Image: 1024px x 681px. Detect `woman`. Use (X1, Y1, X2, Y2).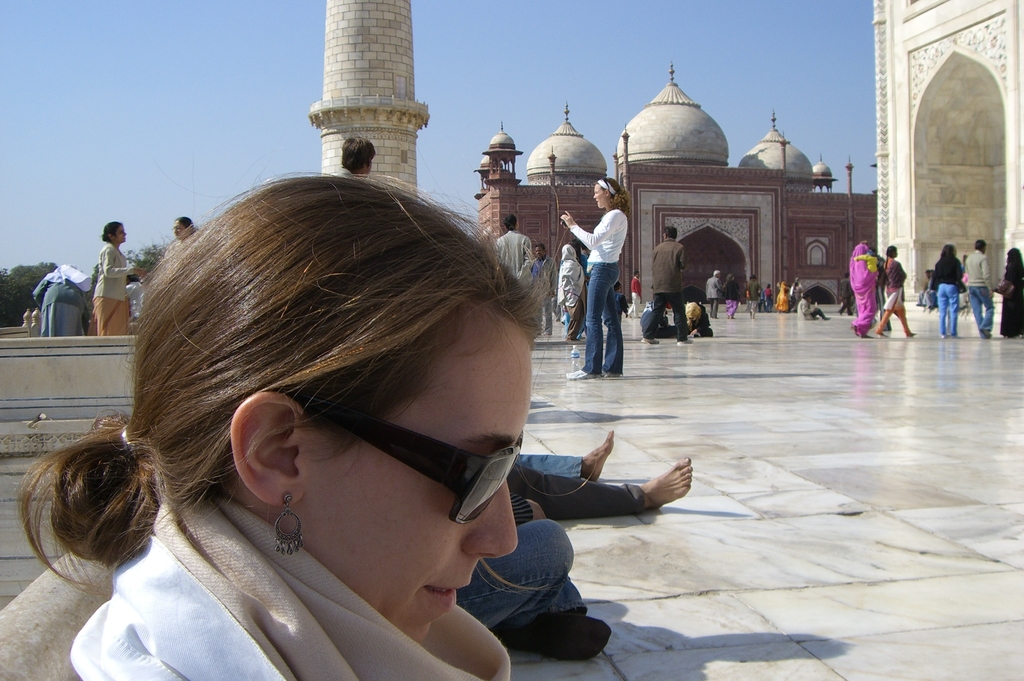
(776, 279, 791, 313).
